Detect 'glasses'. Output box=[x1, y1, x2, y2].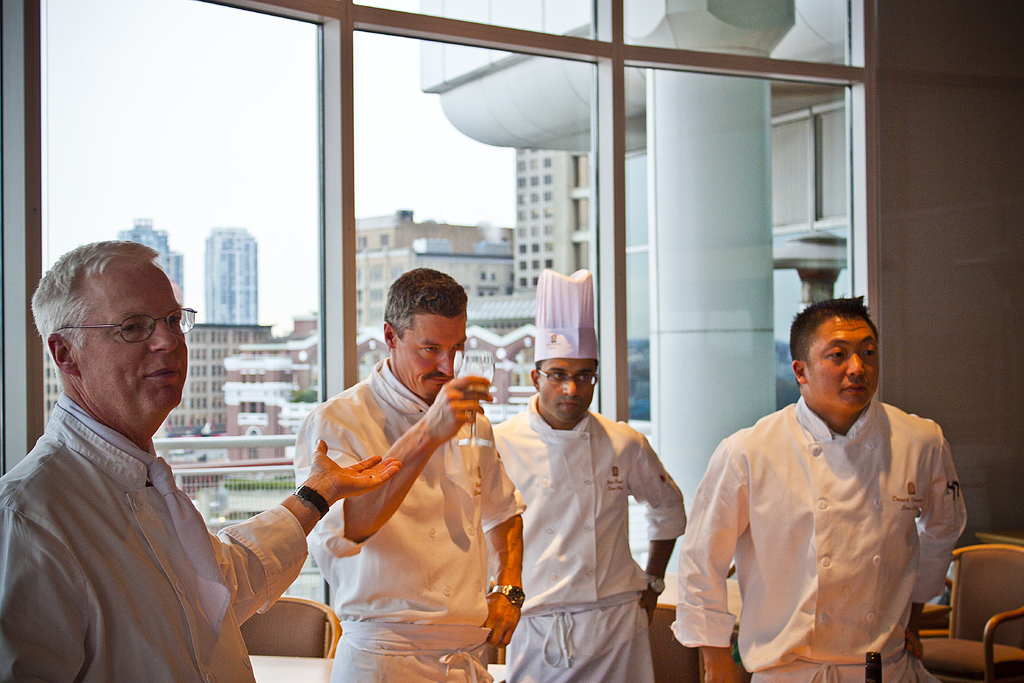
box=[536, 368, 598, 388].
